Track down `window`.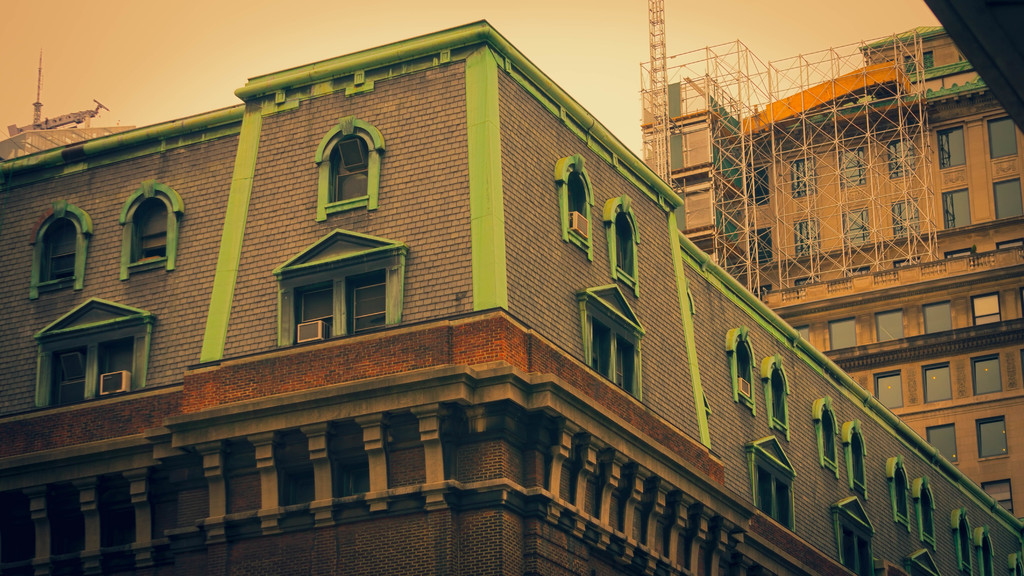
Tracked to {"x1": 44, "y1": 346, "x2": 89, "y2": 408}.
